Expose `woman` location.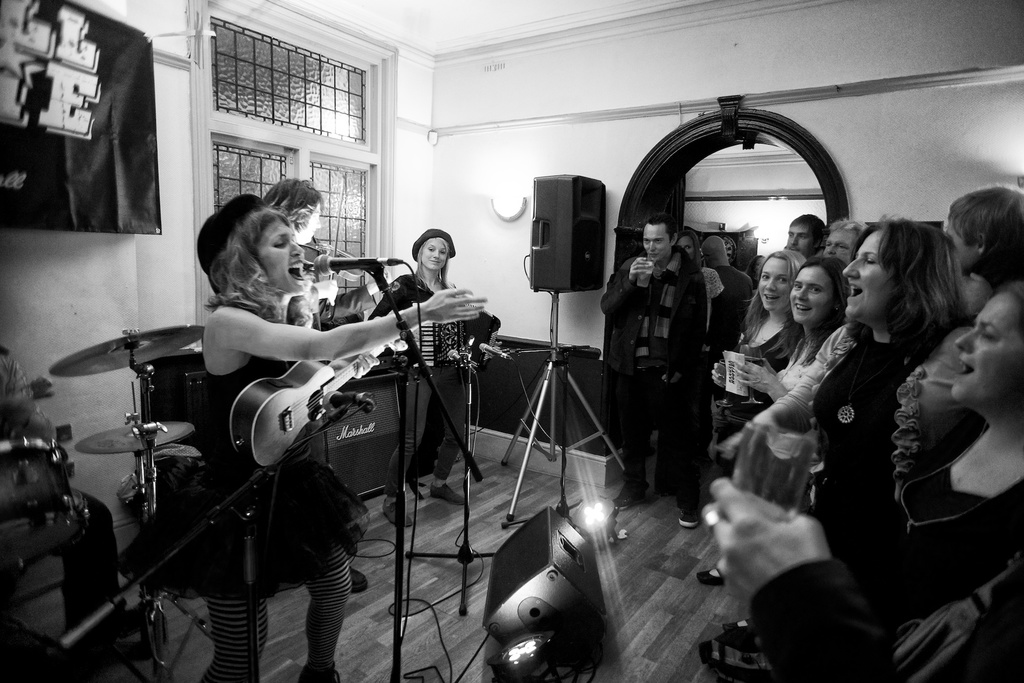
Exposed at bbox=(182, 176, 489, 682).
